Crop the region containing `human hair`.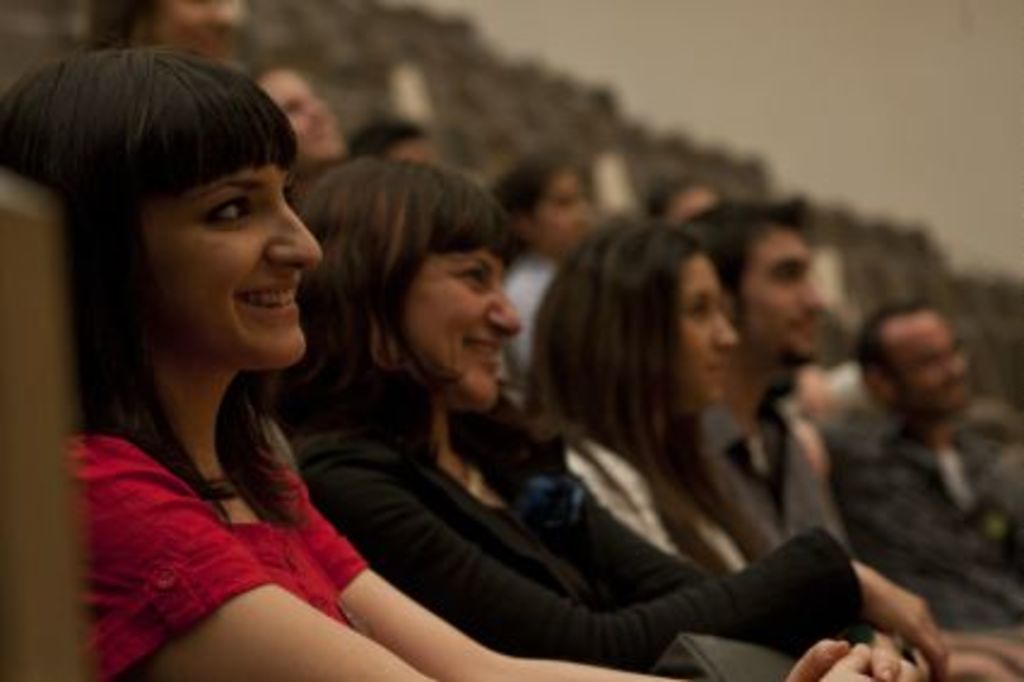
Crop region: x1=682, y1=190, x2=817, y2=342.
